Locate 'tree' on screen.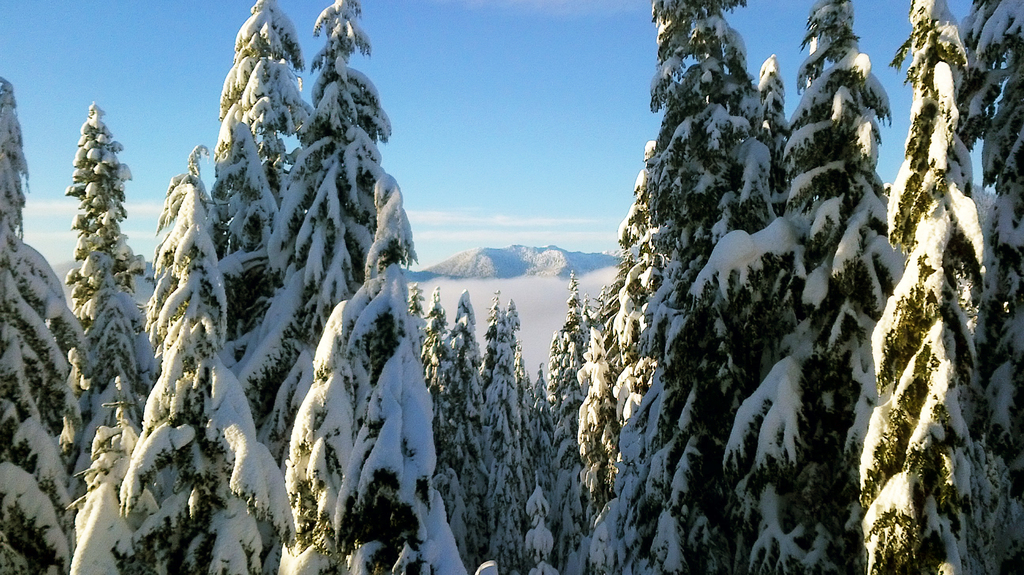
On screen at Rect(439, 283, 486, 573).
